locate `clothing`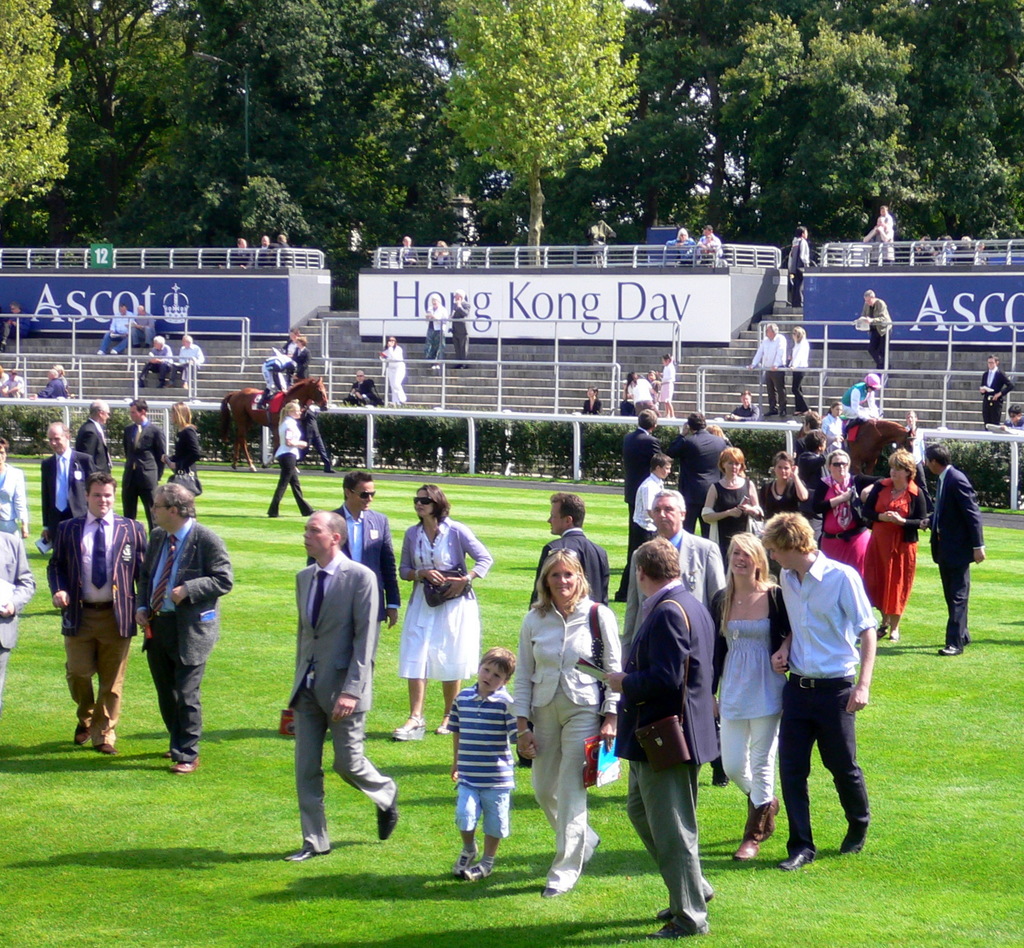
select_region(859, 297, 895, 368)
